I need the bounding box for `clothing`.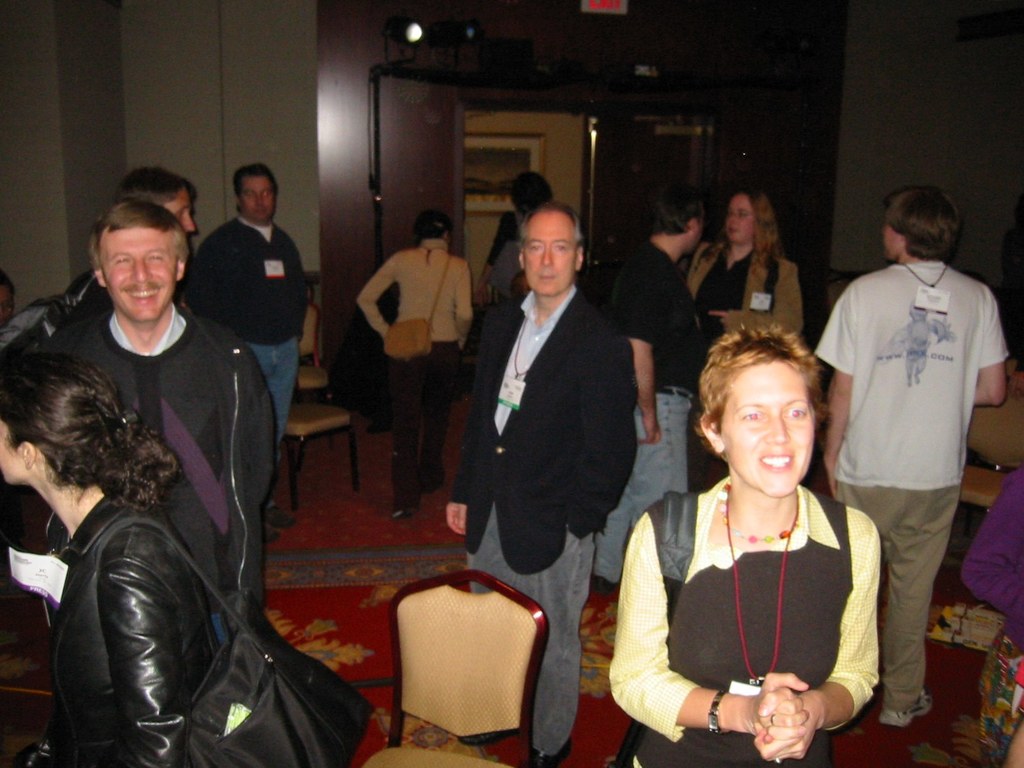
Here it is: [45, 488, 209, 767].
